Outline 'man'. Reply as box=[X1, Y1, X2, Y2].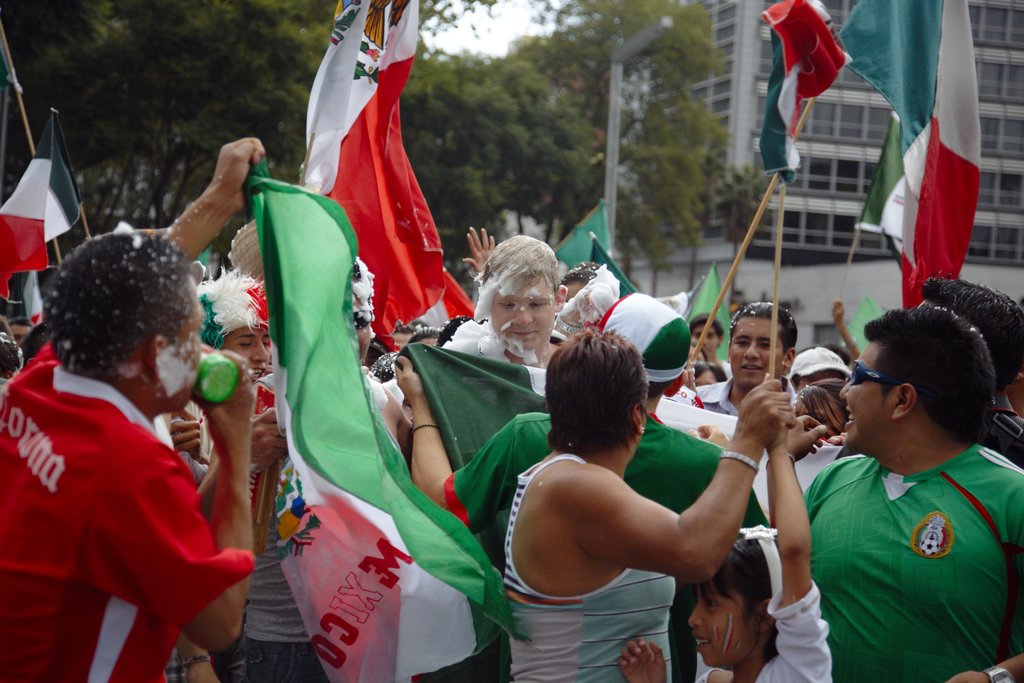
box=[686, 316, 728, 377].
